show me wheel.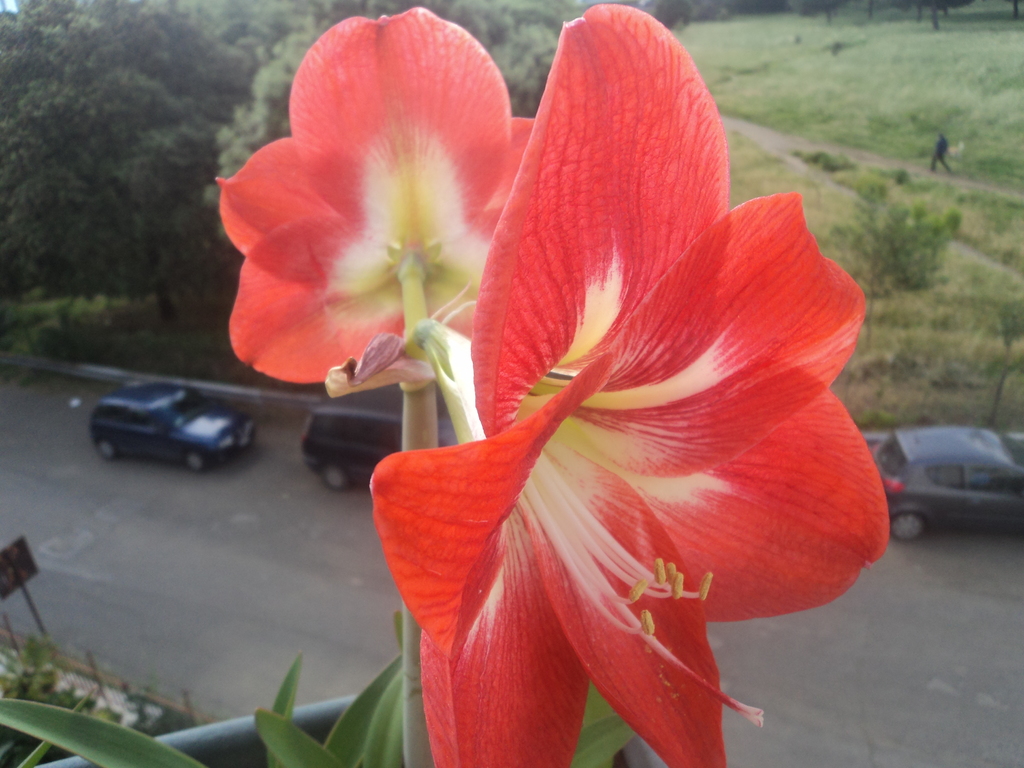
wheel is here: (96,439,117,461).
